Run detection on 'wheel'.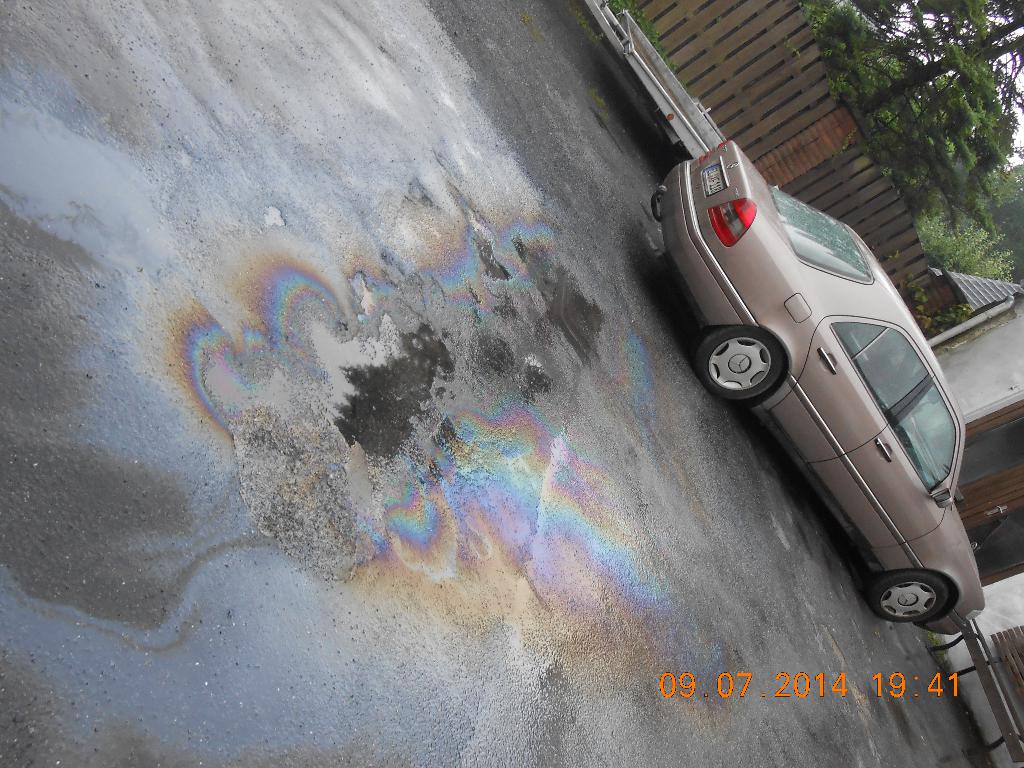
Result: (x1=685, y1=326, x2=791, y2=401).
